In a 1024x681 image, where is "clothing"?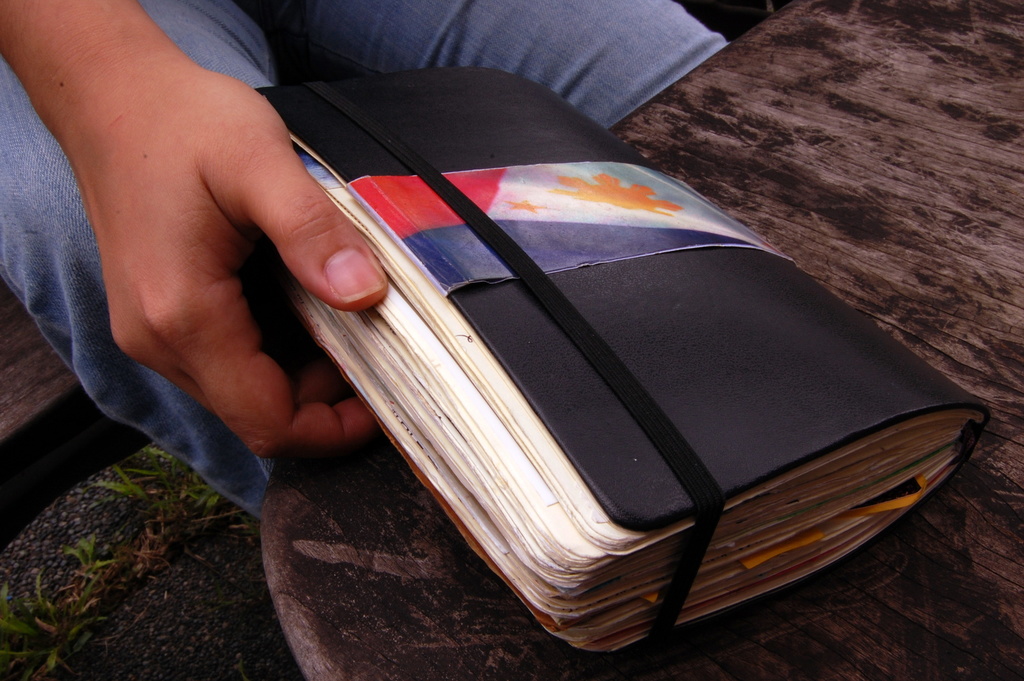
<box>3,1,735,525</box>.
